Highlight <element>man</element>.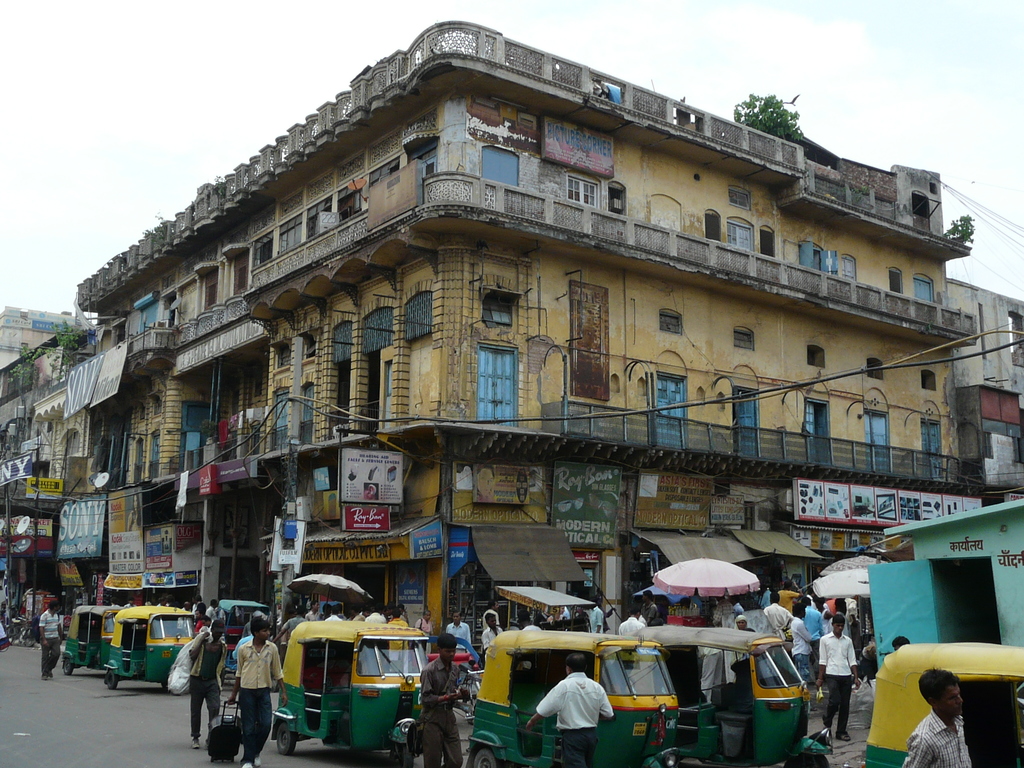
Highlighted region: <box>816,613,860,741</box>.
